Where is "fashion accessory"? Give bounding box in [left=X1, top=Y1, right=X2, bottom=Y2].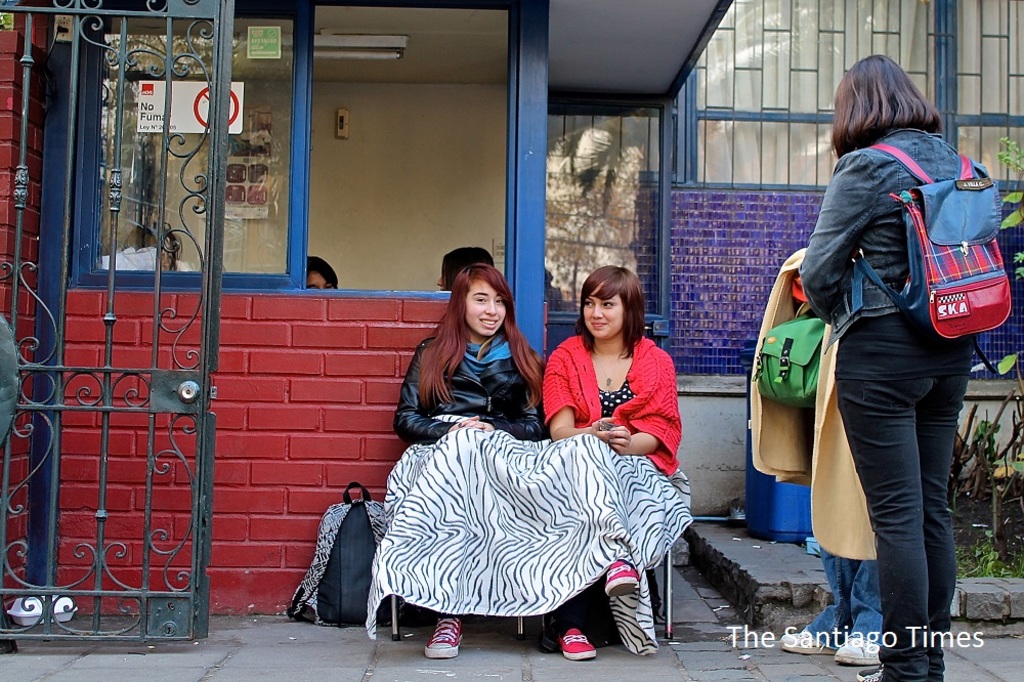
[left=606, top=559, right=642, bottom=599].
